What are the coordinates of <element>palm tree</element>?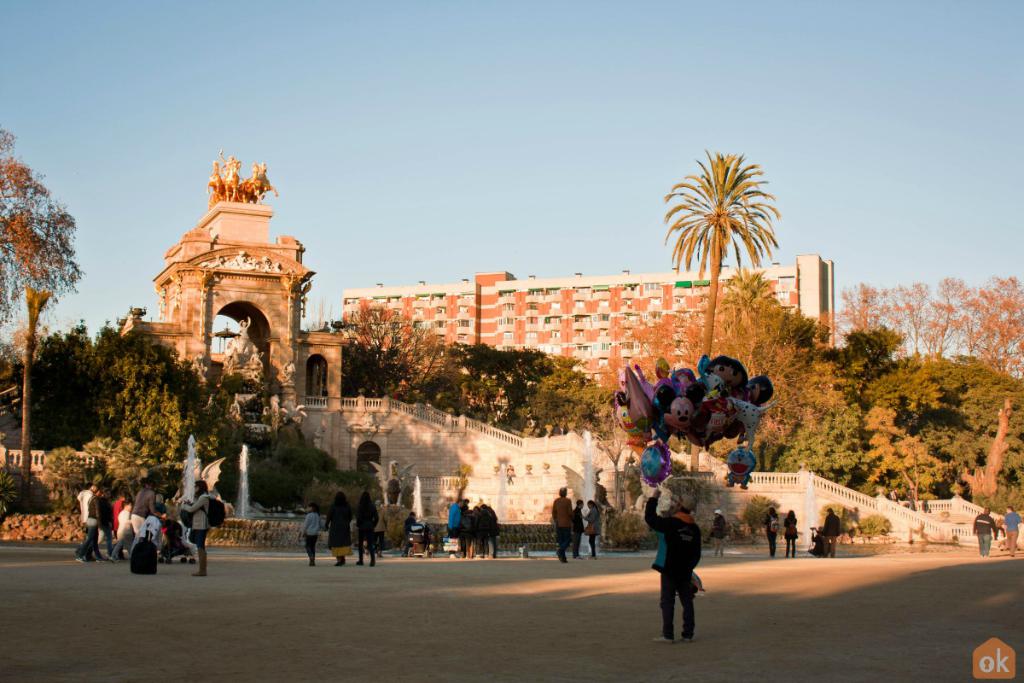
{"x1": 838, "y1": 323, "x2": 904, "y2": 464}.
